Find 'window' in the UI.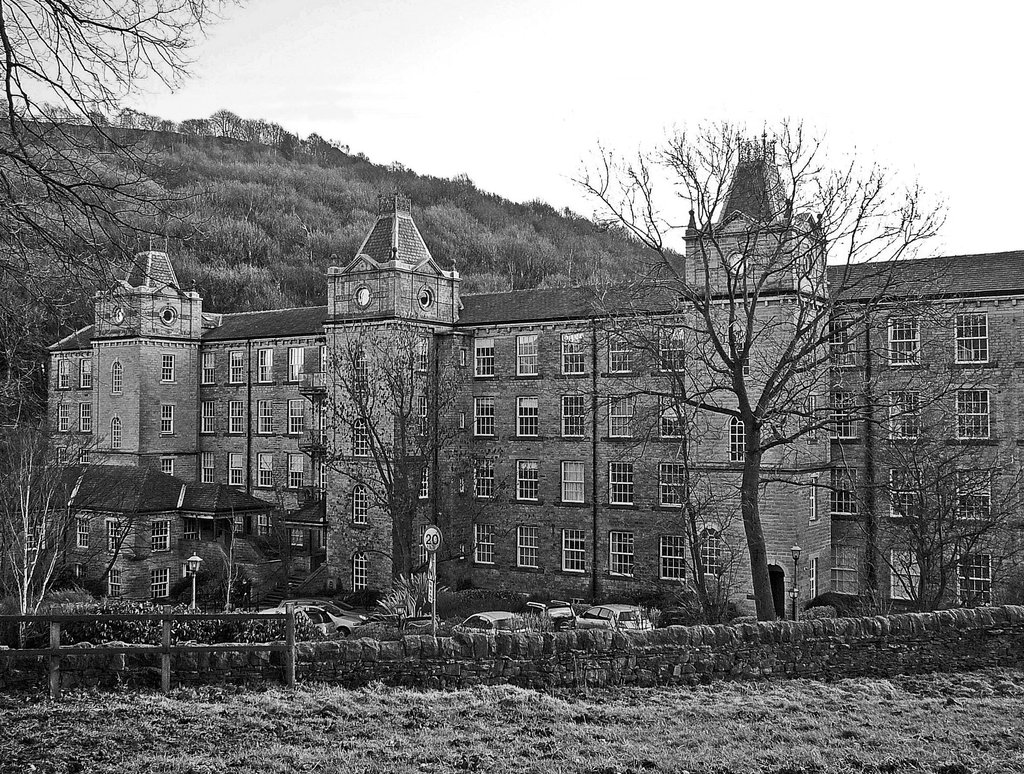
UI element at <region>514, 524, 541, 574</region>.
